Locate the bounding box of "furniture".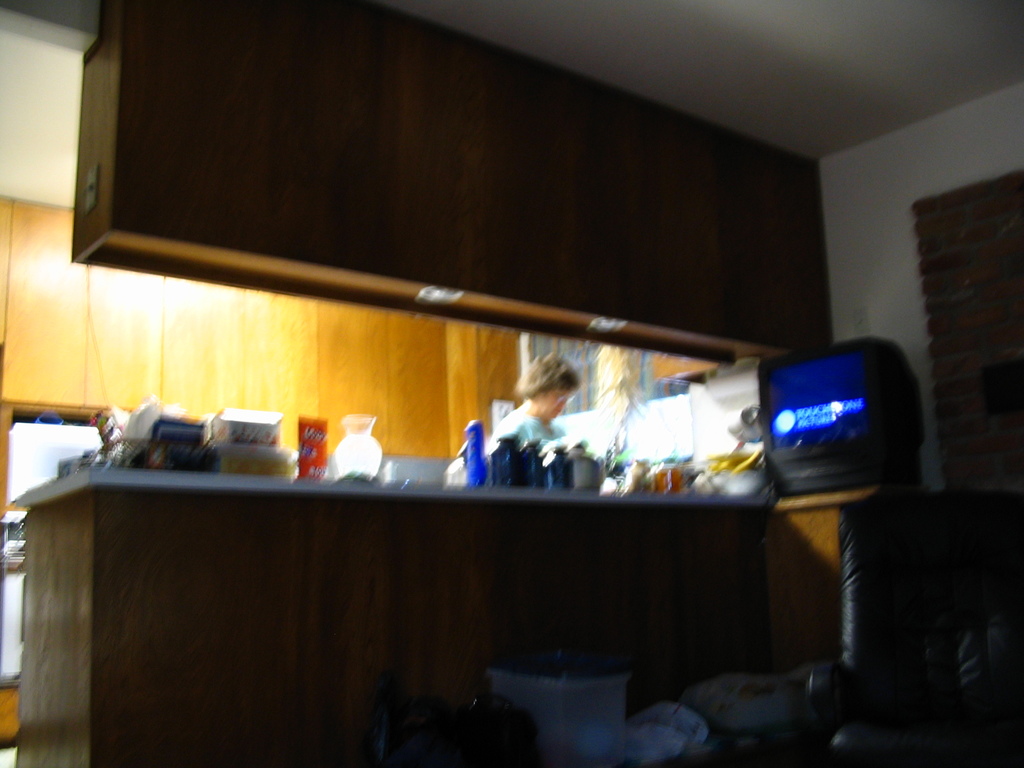
Bounding box: 768 484 882 672.
